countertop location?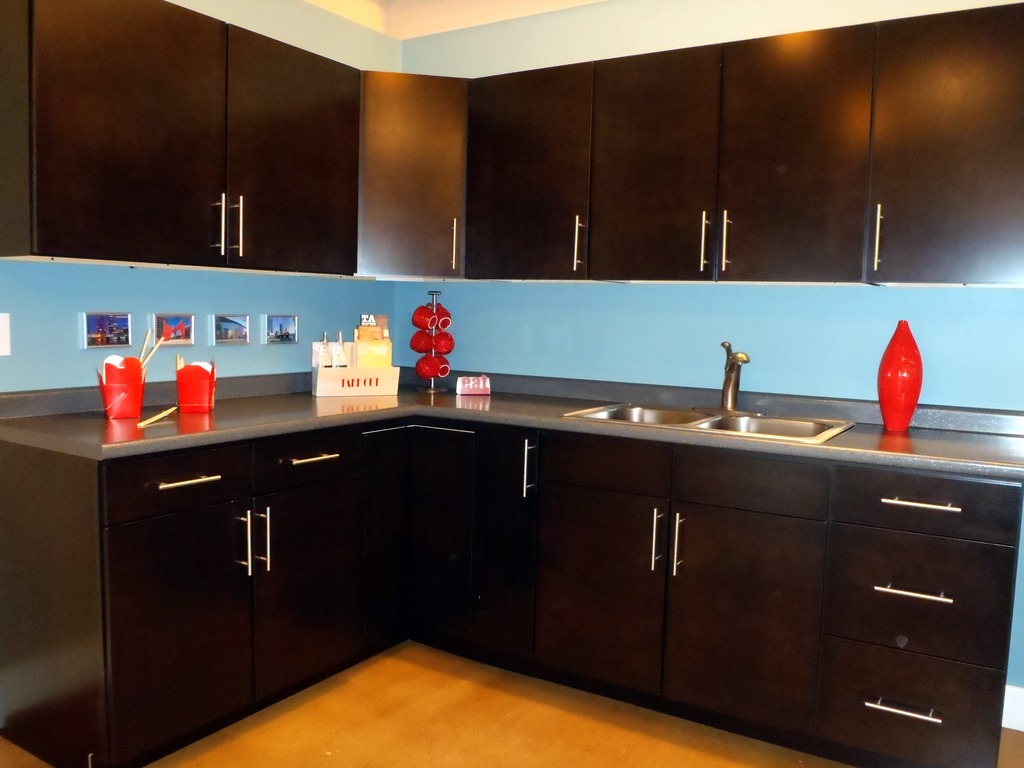
x1=3, y1=358, x2=1023, y2=767
